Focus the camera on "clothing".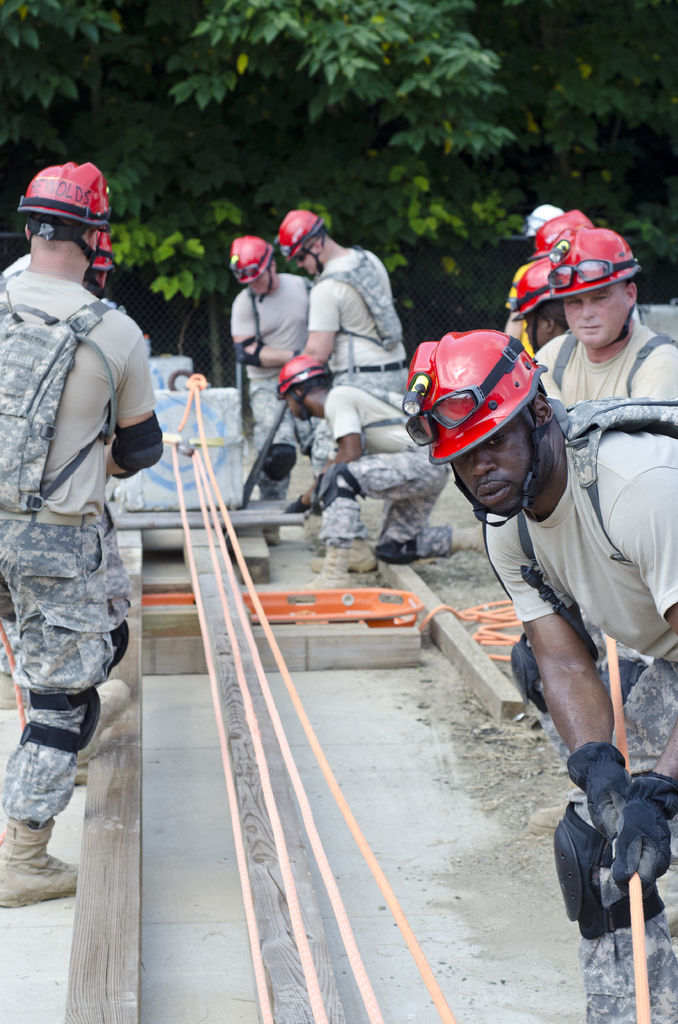
Focus region: (x1=524, y1=299, x2=677, y2=412).
